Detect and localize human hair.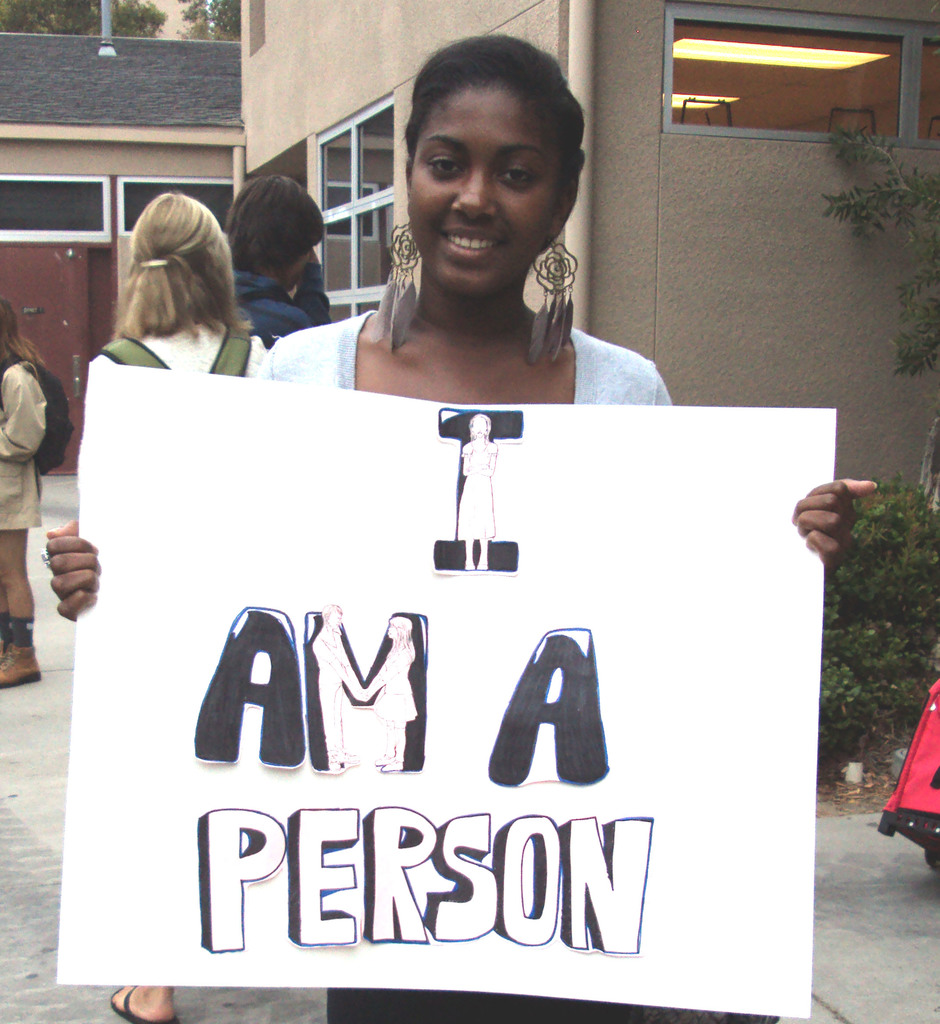
Localized at detection(222, 172, 325, 280).
